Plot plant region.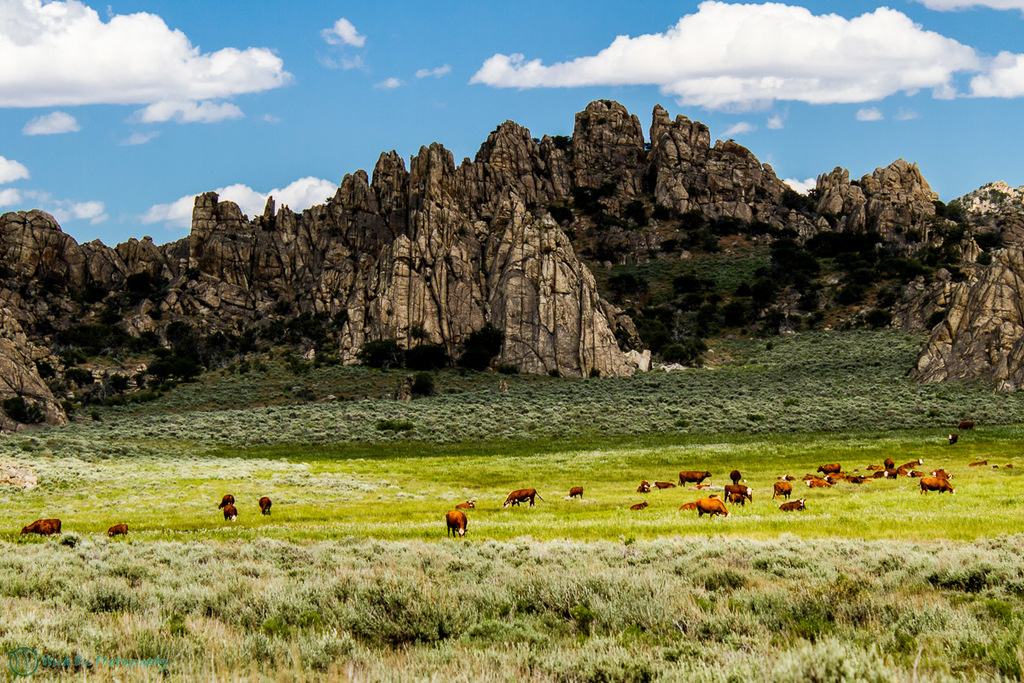
Plotted at box(876, 283, 906, 307).
